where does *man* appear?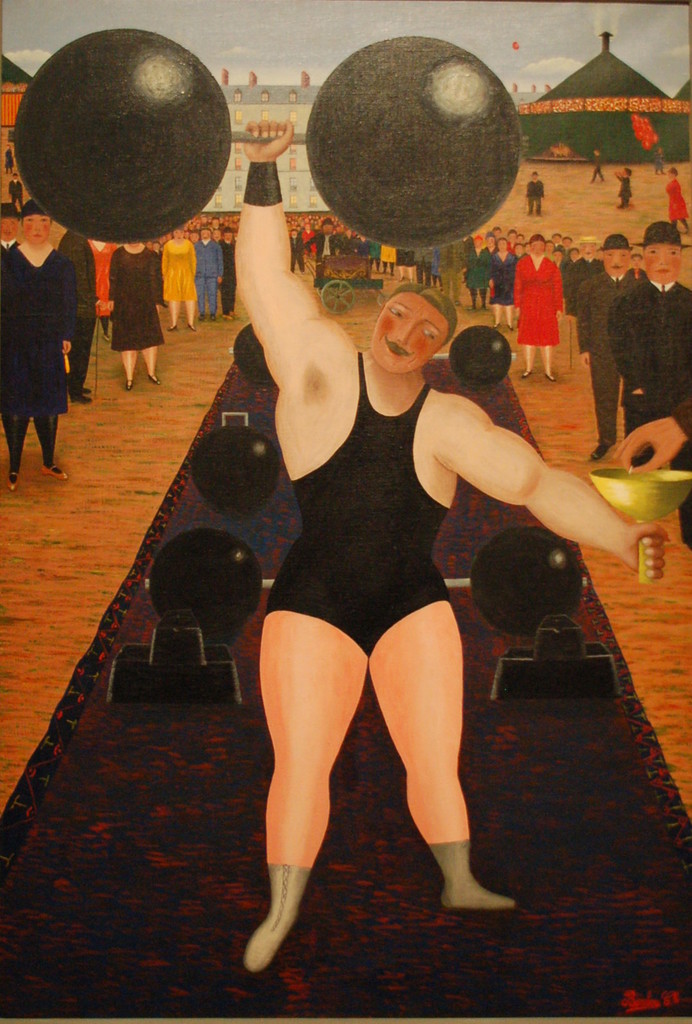
Appears at (left=244, top=123, right=669, bottom=979).
